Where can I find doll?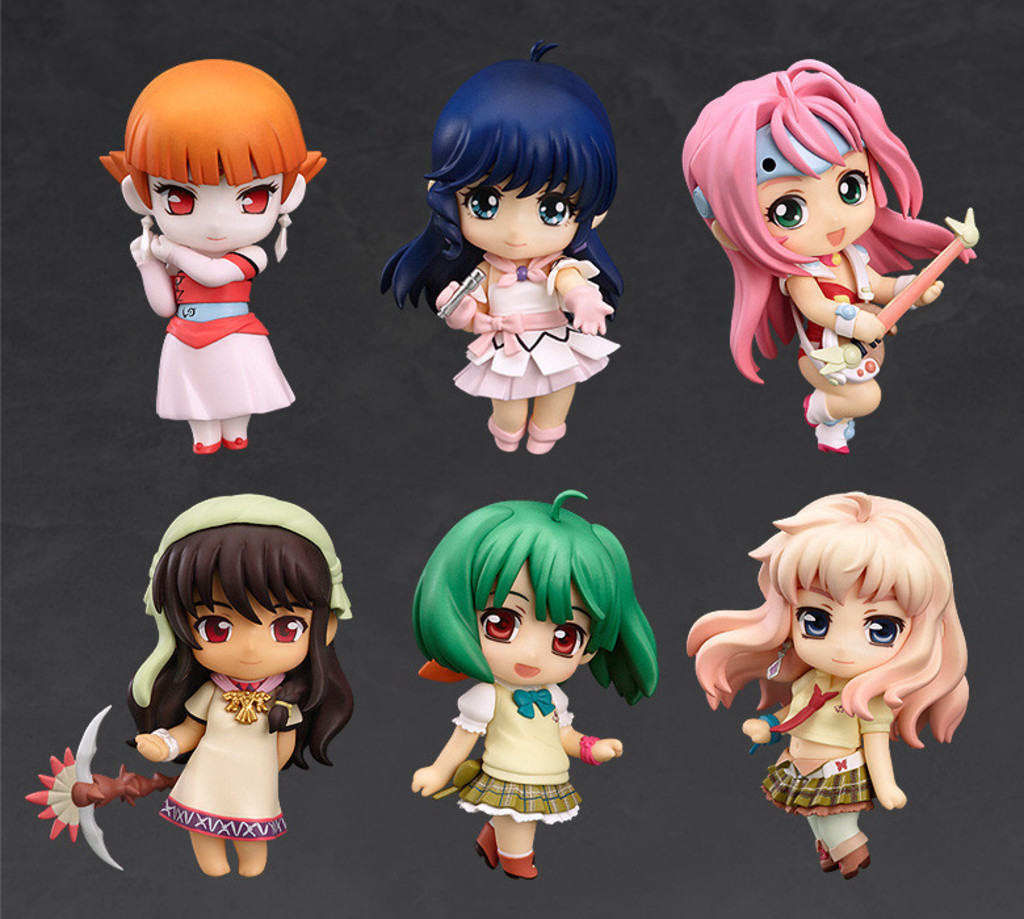
You can find it at 681:53:952:465.
